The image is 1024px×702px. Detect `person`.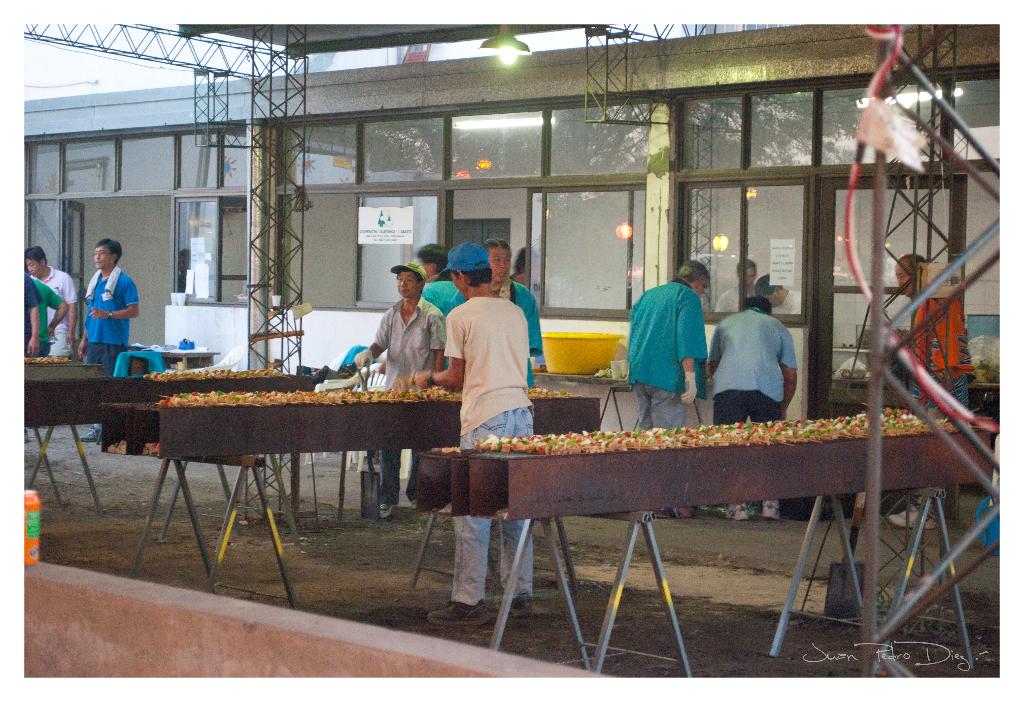
Detection: <bbox>355, 263, 443, 521</bbox>.
